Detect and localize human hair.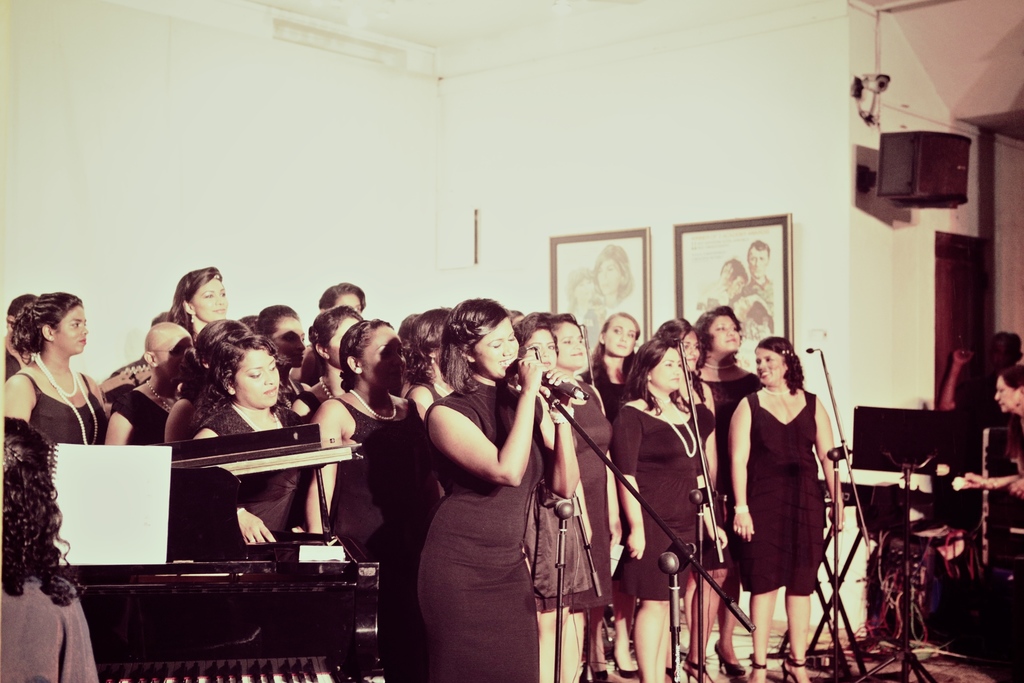
Localized at 992,332,1020,360.
